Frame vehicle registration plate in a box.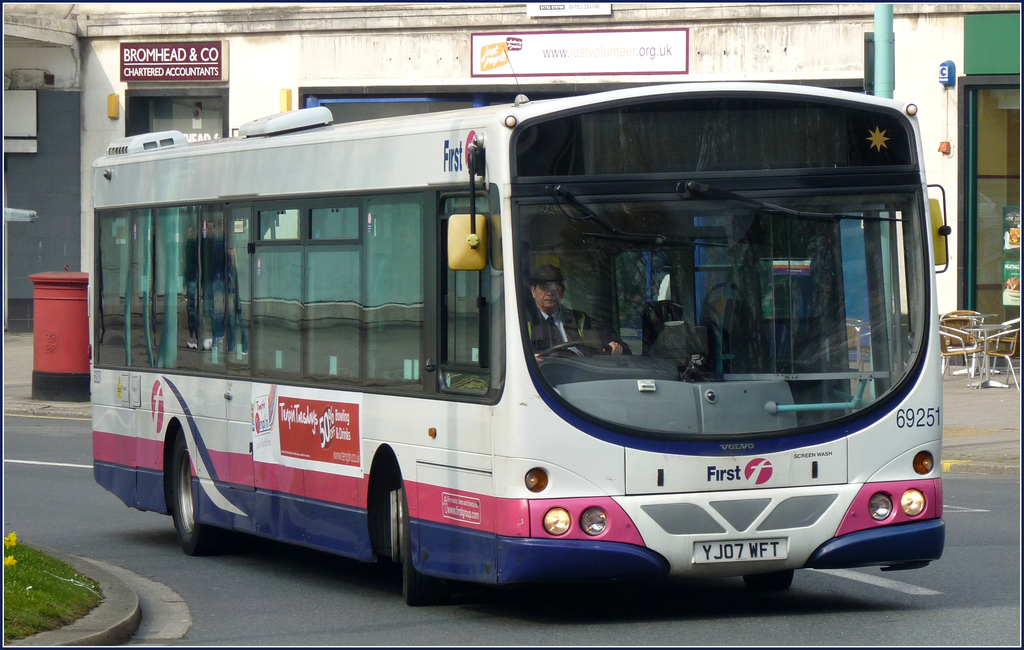
bbox(692, 537, 783, 565).
